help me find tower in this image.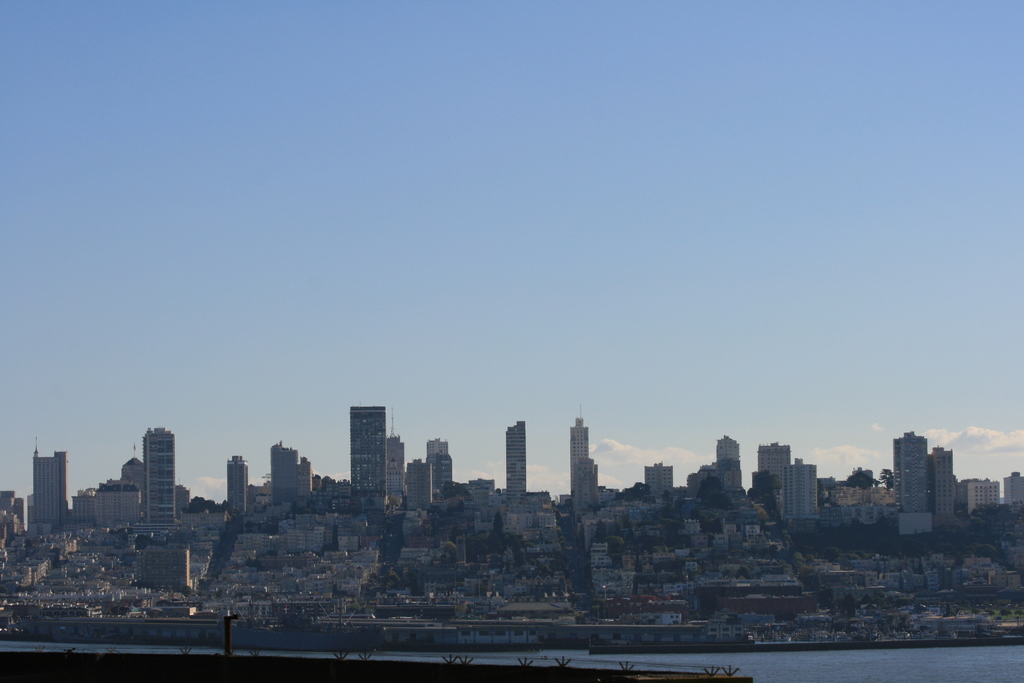
Found it: locate(224, 452, 250, 520).
